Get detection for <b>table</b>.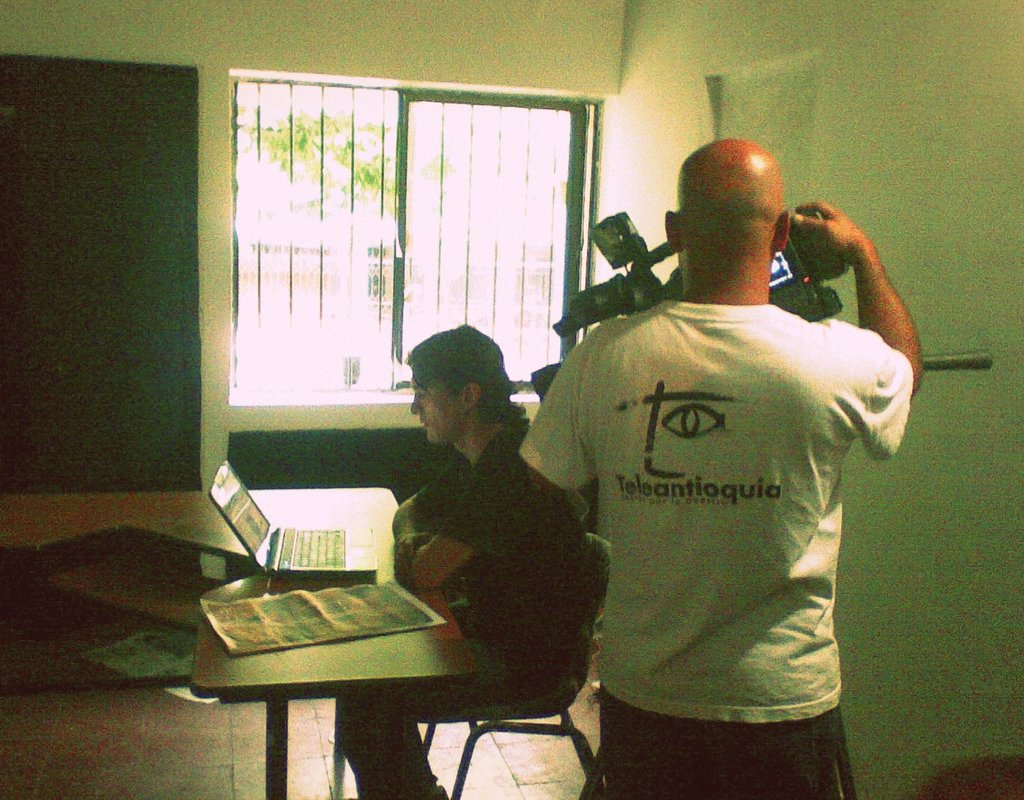
Detection: pyautogui.locateOnScreen(168, 512, 564, 799).
